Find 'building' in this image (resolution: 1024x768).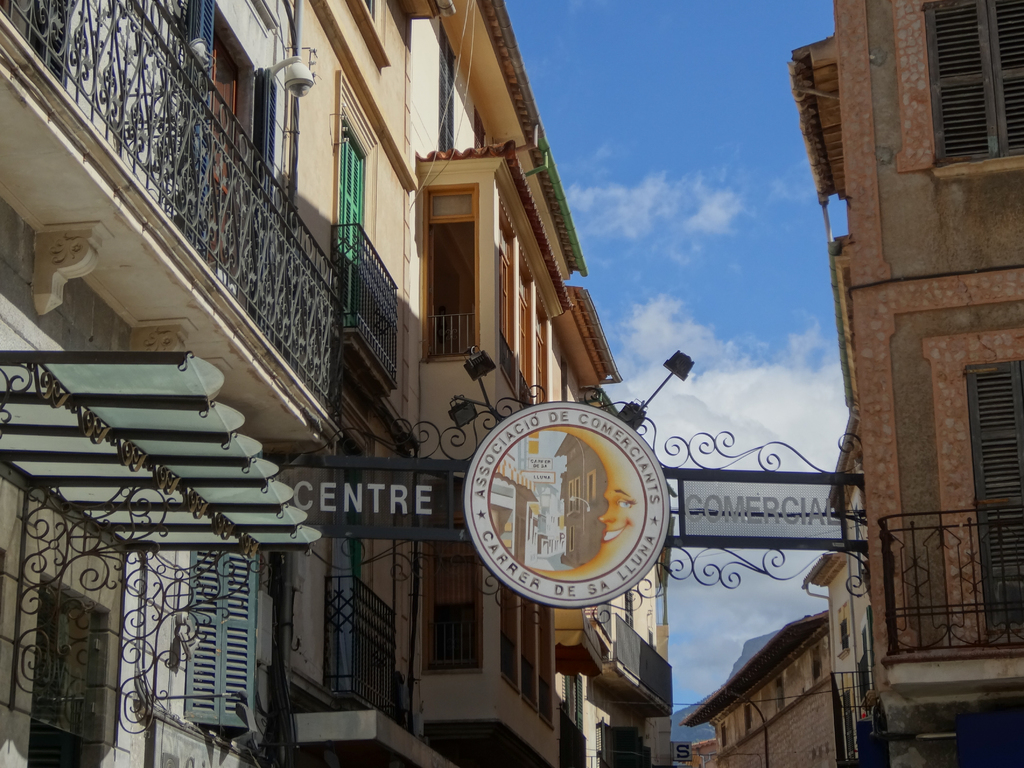
bbox(800, 0, 1023, 767).
